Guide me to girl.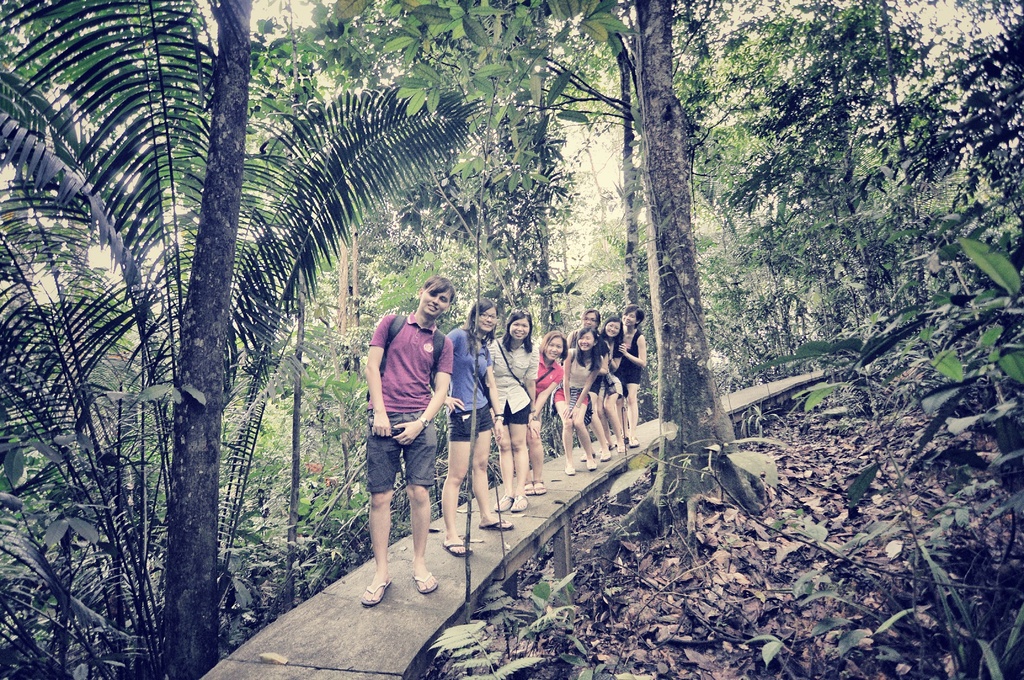
Guidance: [left=544, top=325, right=605, bottom=481].
